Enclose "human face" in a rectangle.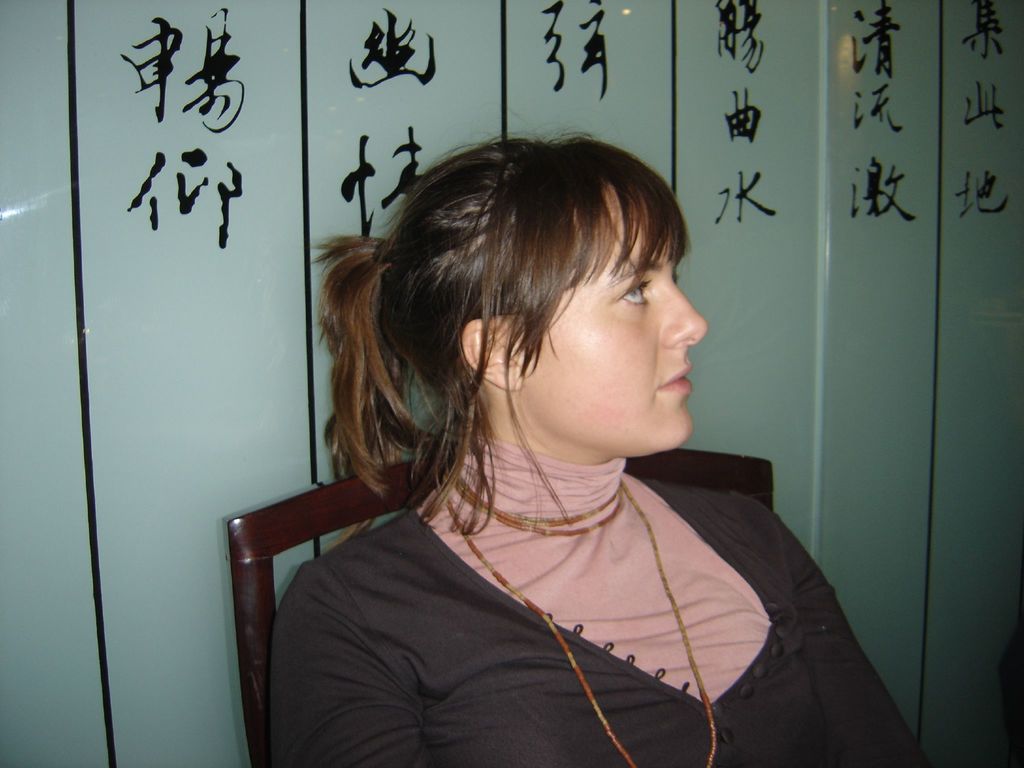
515, 183, 713, 456.
